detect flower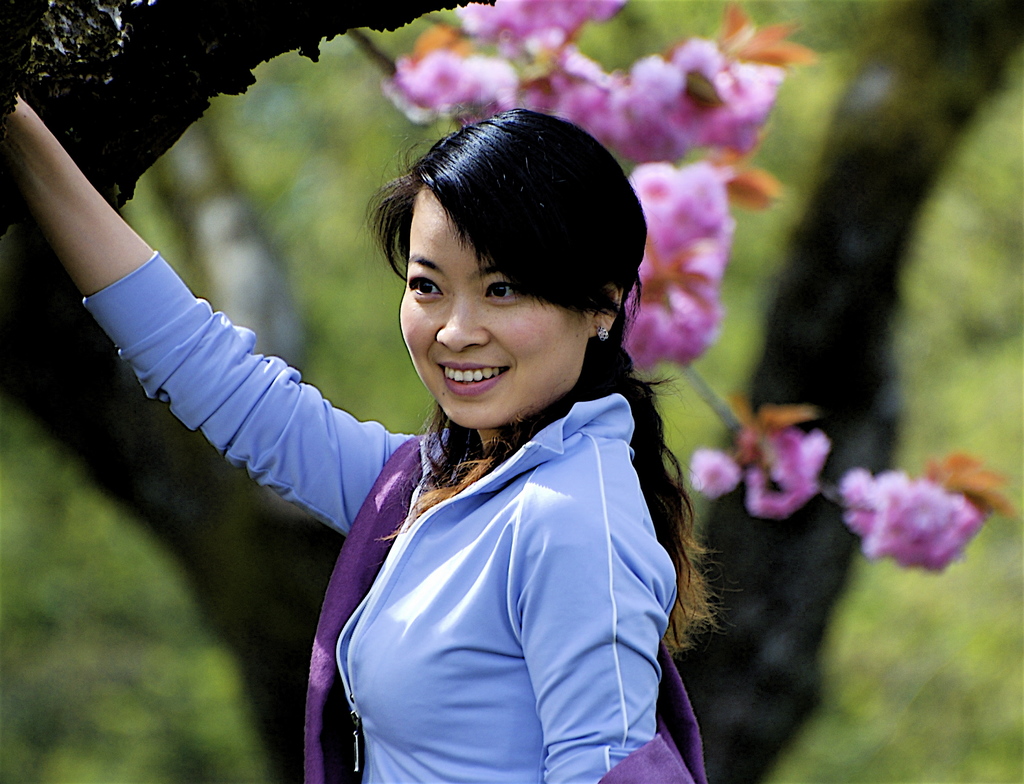
Rect(386, 30, 522, 118)
